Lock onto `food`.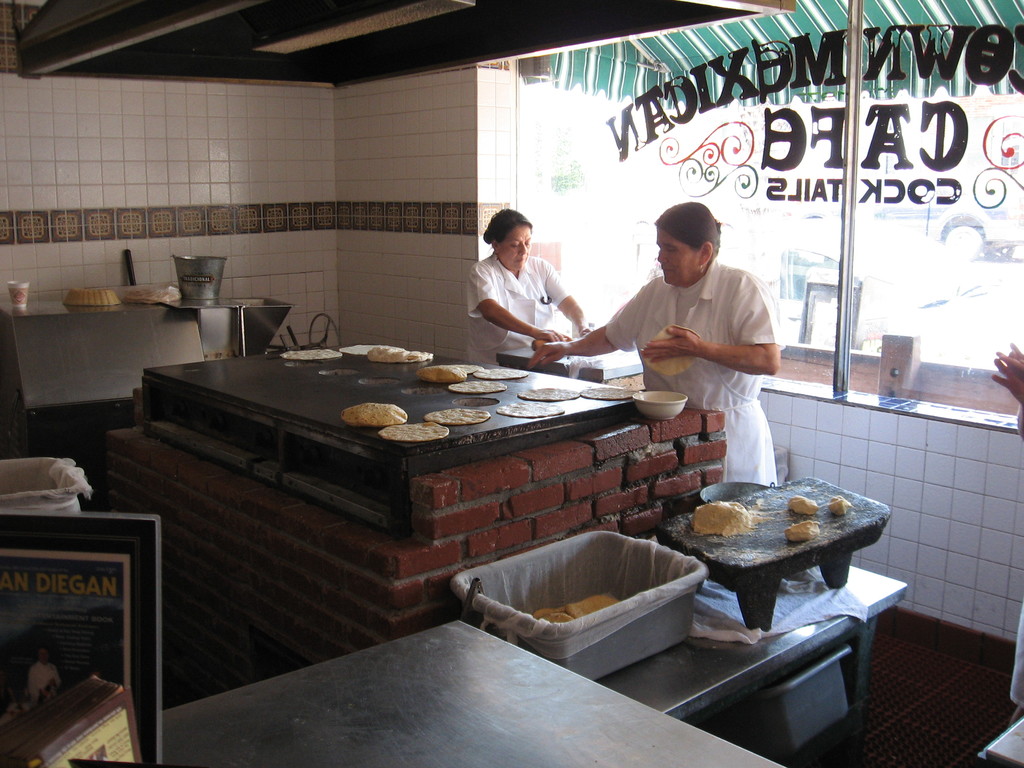
Locked: box=[380, 417, 448, 444].
